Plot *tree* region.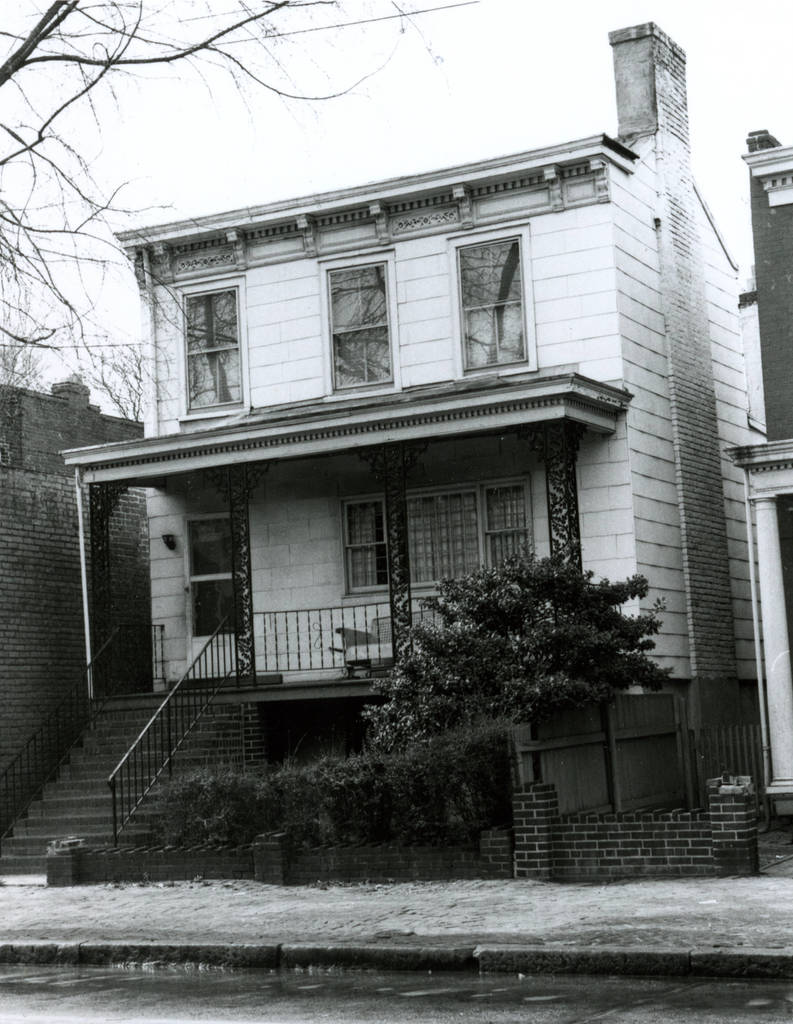
Plotted at 0,0,435,502.
